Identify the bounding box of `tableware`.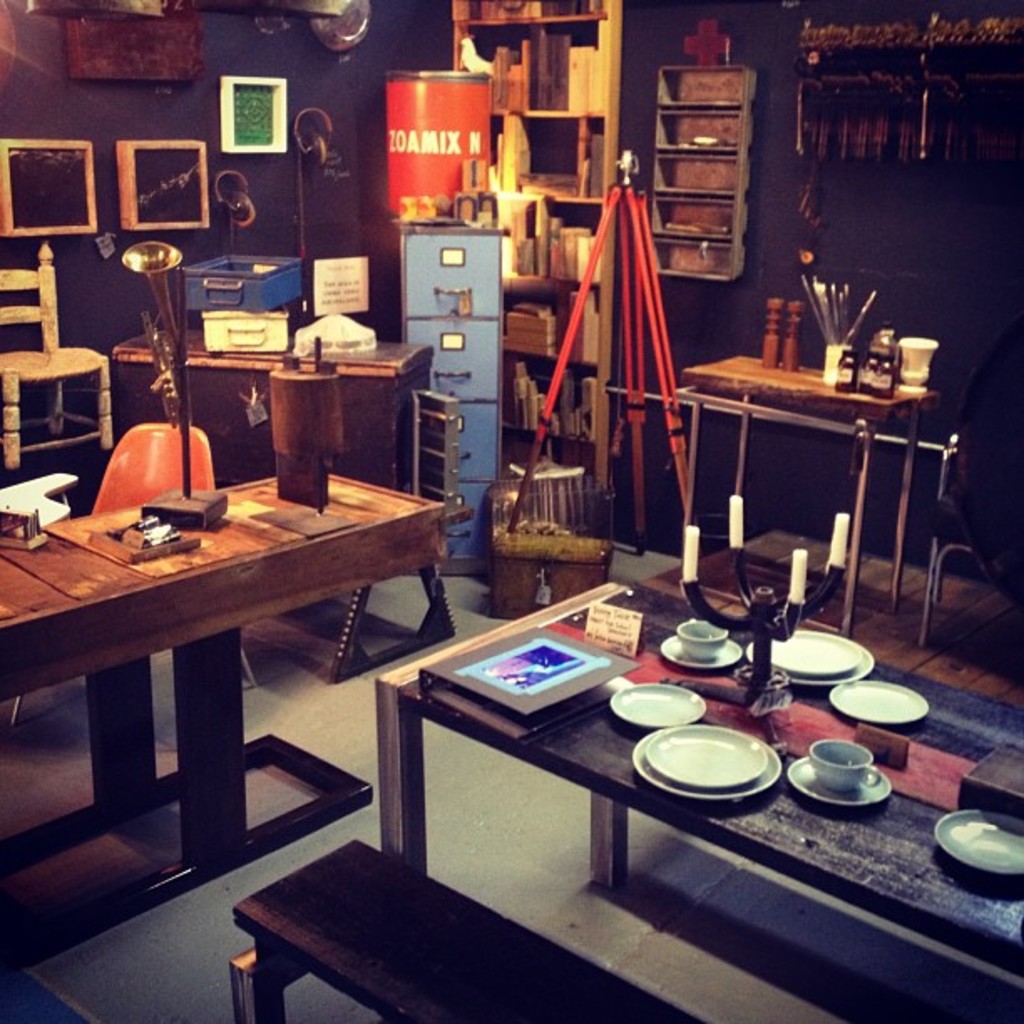
rect(770, 631, 860, 679).
